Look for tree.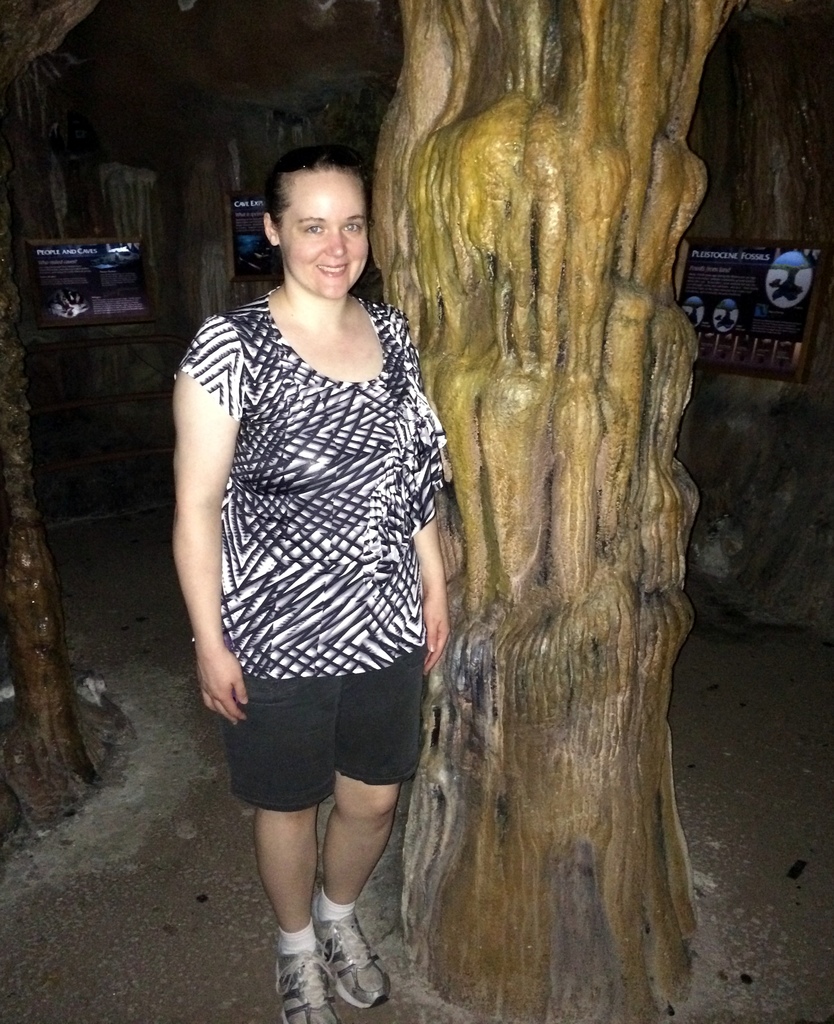
Found: region(365, 0, 746, 1023).
